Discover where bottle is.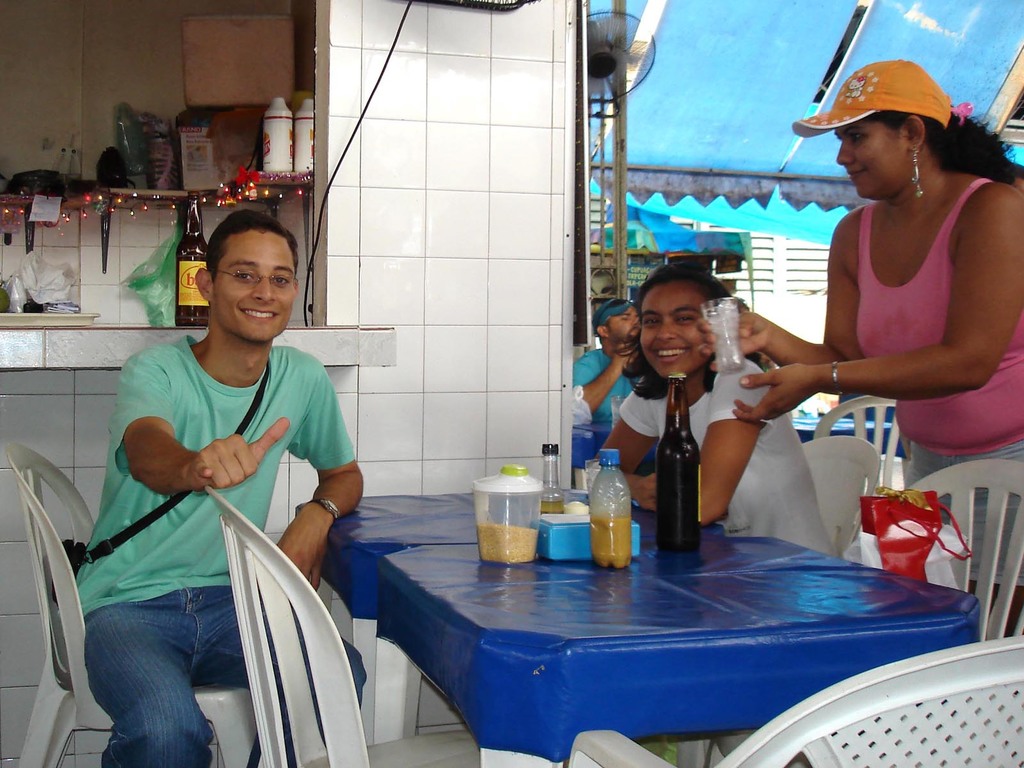
Discovered at bbox(592, 445, 630, 571).
